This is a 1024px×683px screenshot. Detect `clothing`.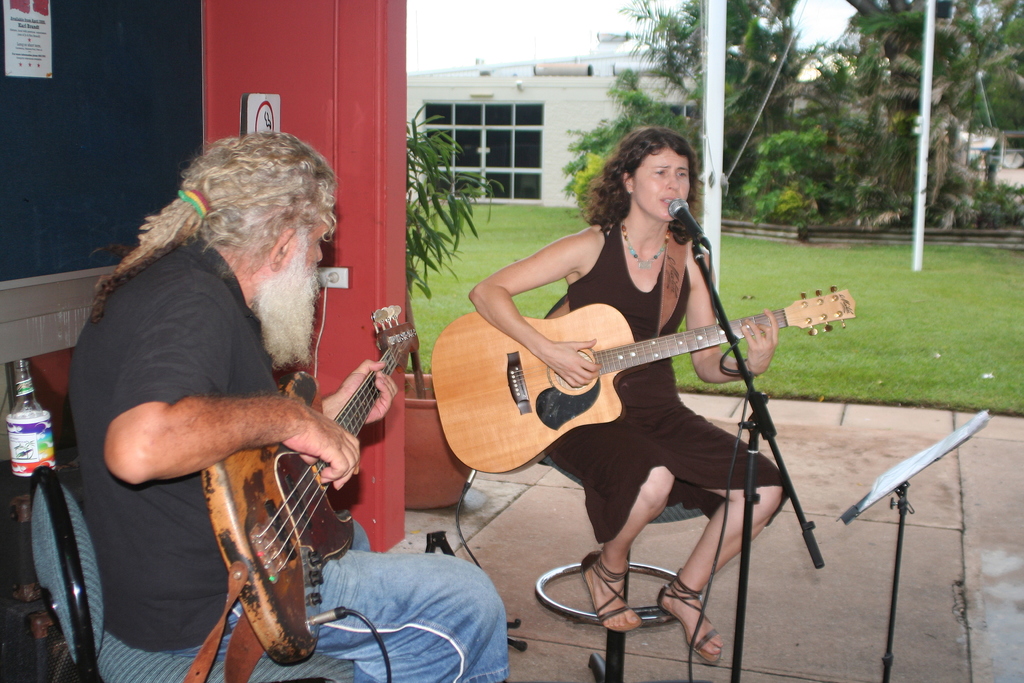
x1=470, y1=189, x2=792, y2=552.
